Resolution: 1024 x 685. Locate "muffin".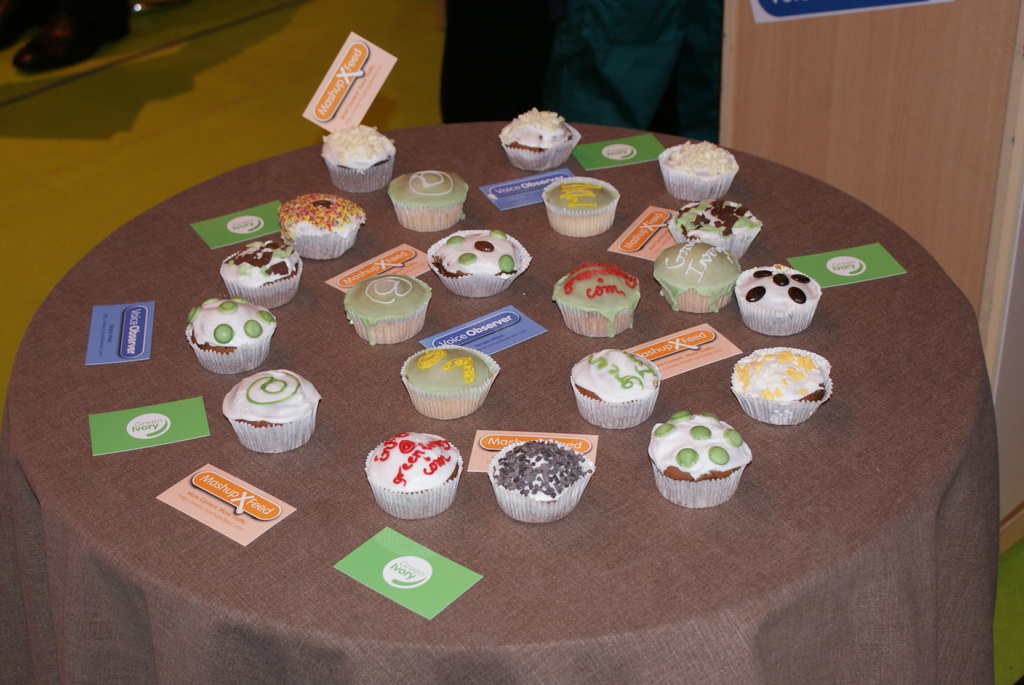
l=359, t=430, r=461, b=522.
